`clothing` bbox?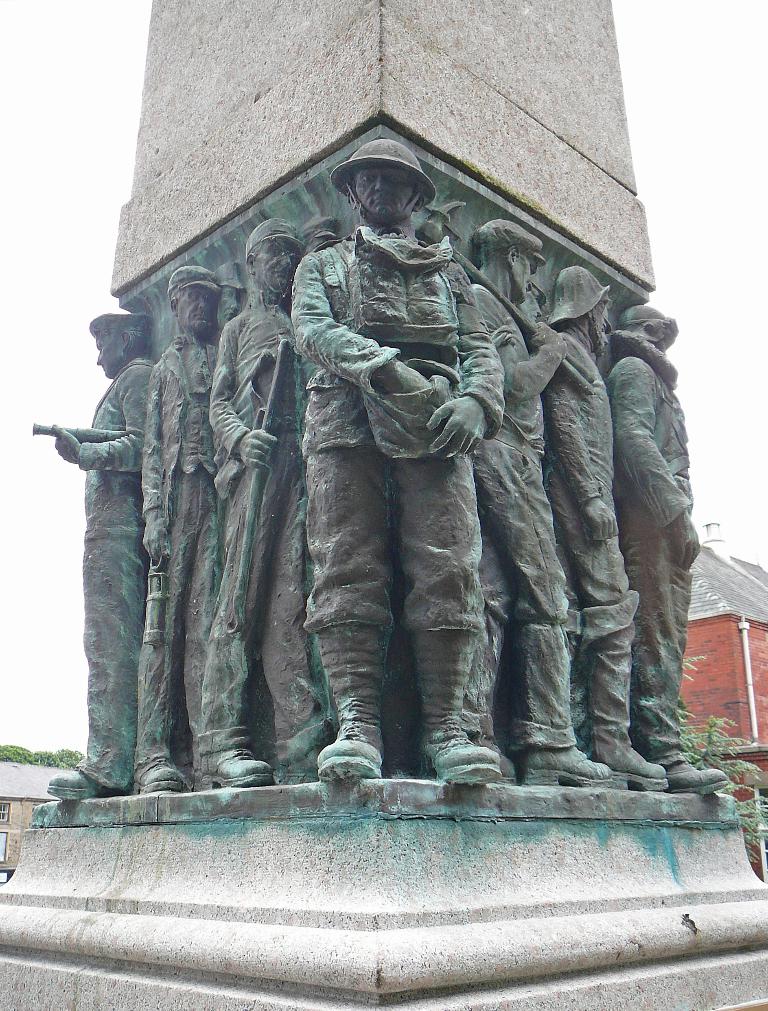
(left=65, top=348, right=161, bottom=799)
